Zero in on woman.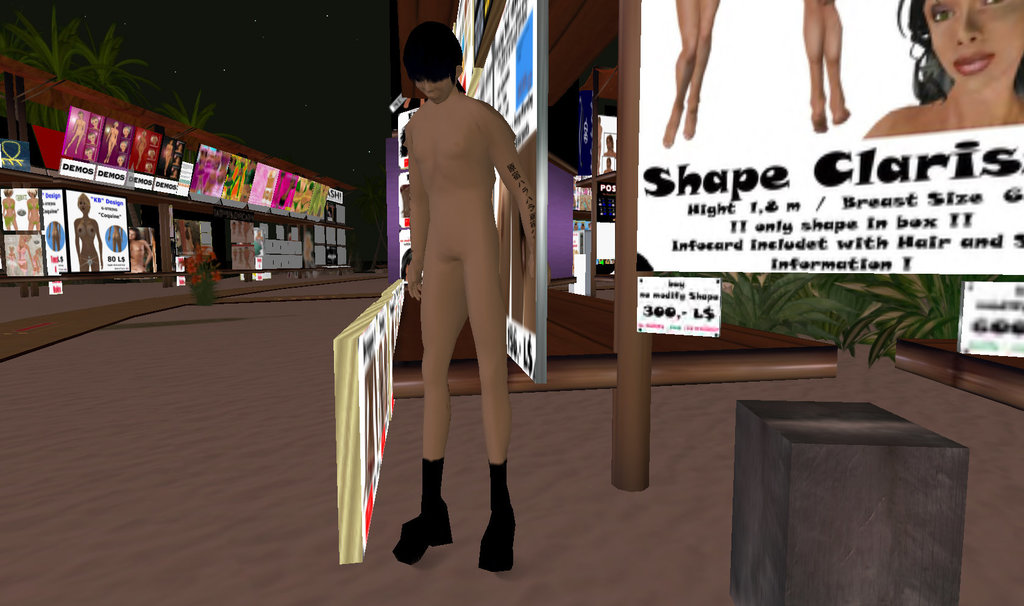
Zeroed in: l=73, t=190, r=104, b=276.
